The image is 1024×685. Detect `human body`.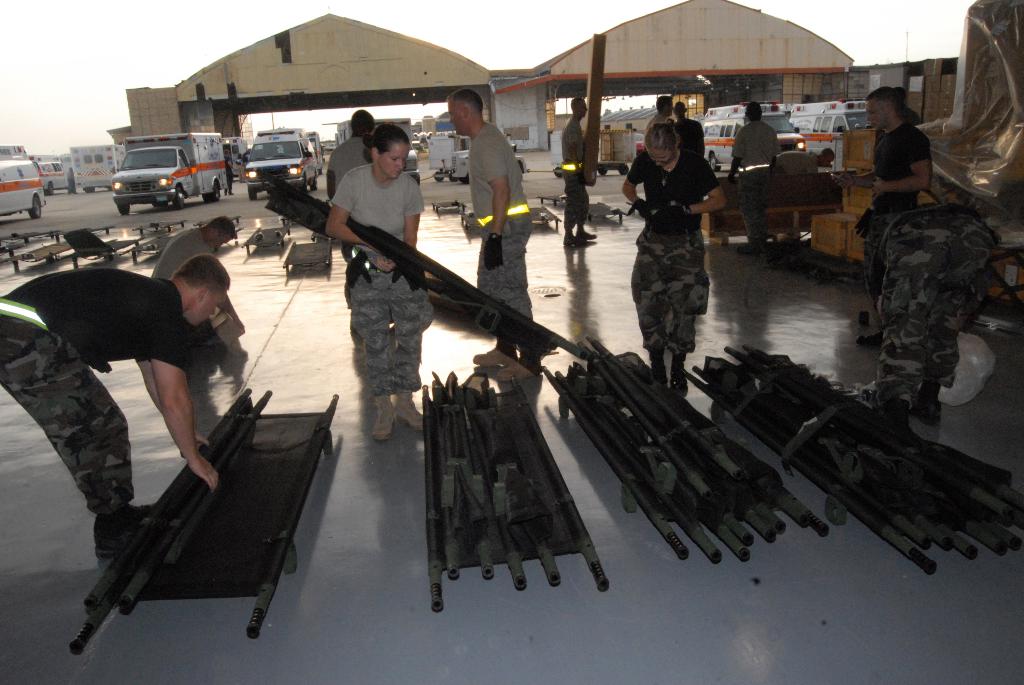
Detection: [left=563, top=114, right=598, bottom=246].
